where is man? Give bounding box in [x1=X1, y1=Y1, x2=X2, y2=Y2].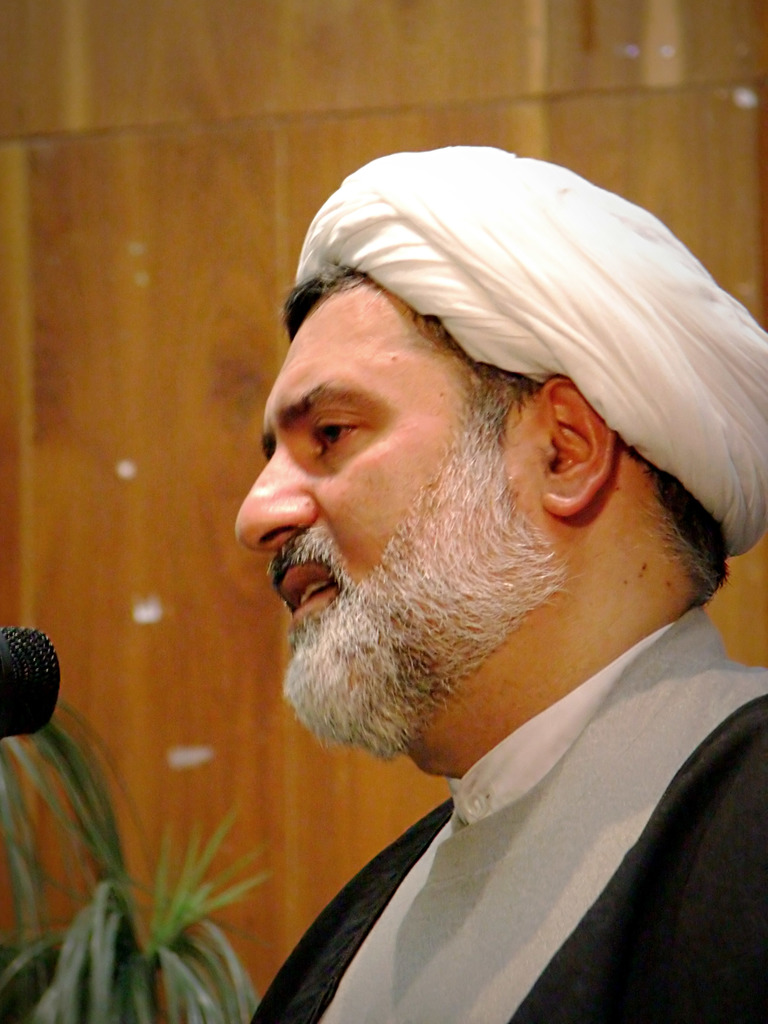
[x1=201, y1=140, x2=767, y2=1023].
